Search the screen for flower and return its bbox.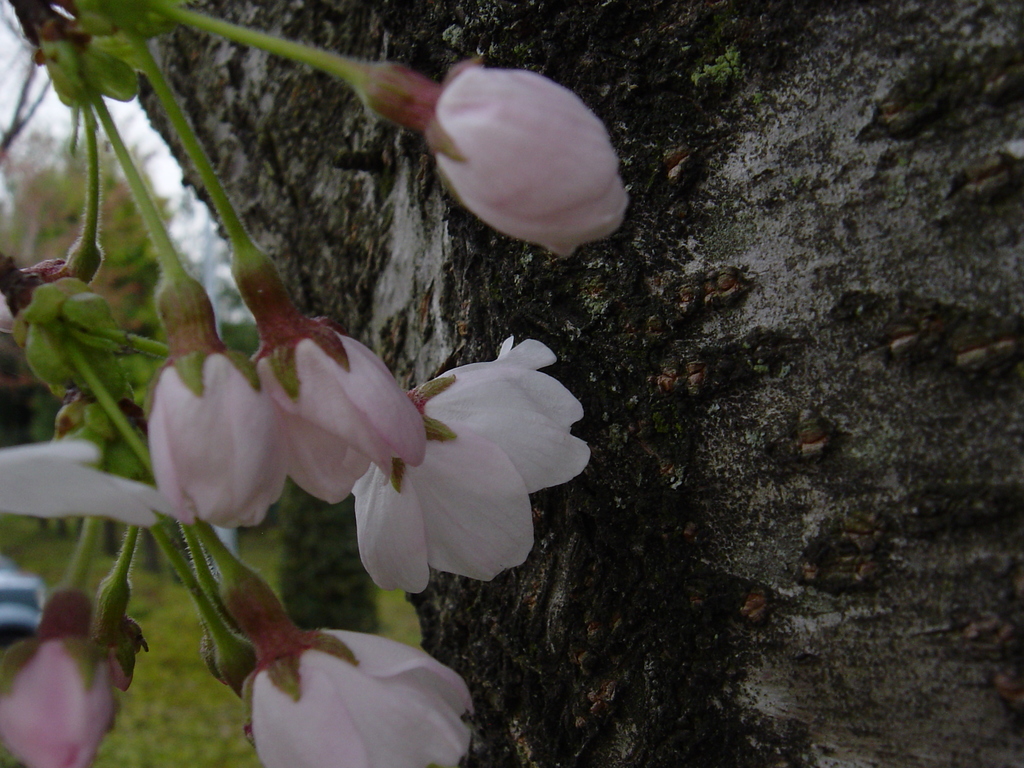
Found: [left=147, top=346, right=289, bottom=532].
